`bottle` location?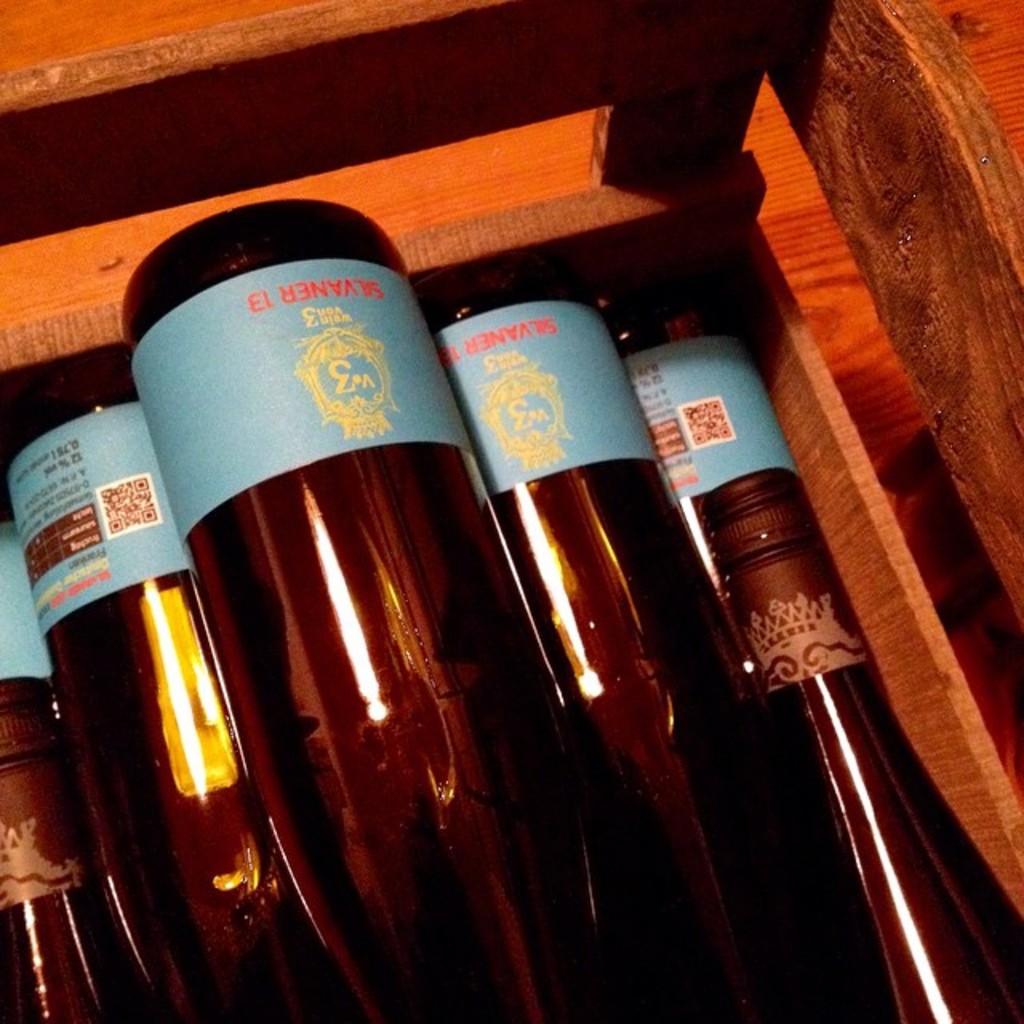
<region>0, 346, 362, 1022</region>
